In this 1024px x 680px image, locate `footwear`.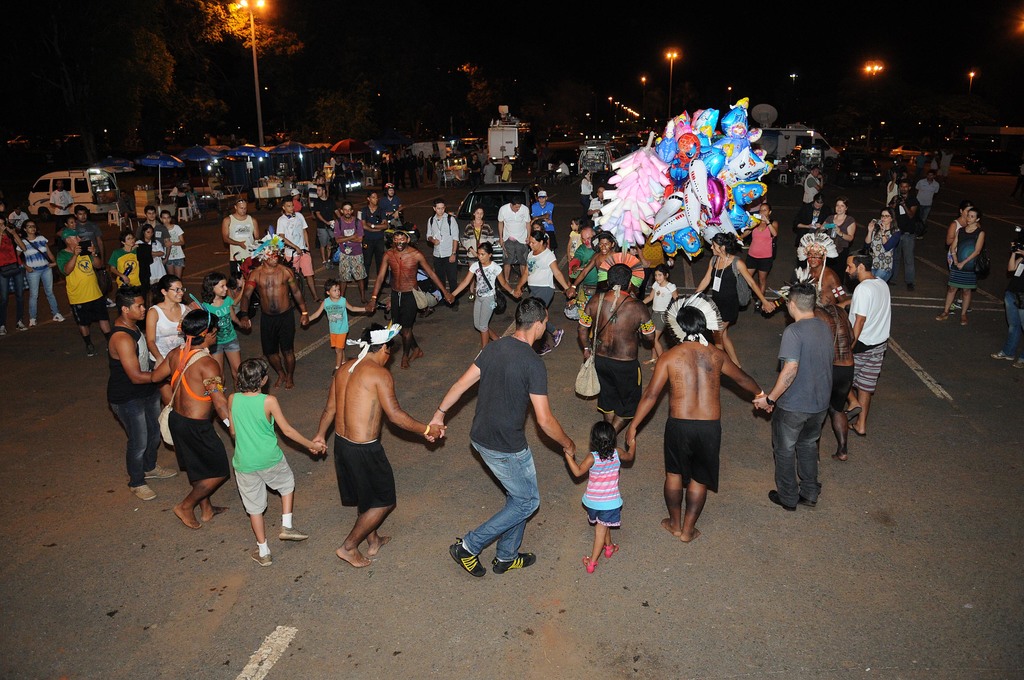
Bounding box: bbox=(413, 348, 427, 362).
